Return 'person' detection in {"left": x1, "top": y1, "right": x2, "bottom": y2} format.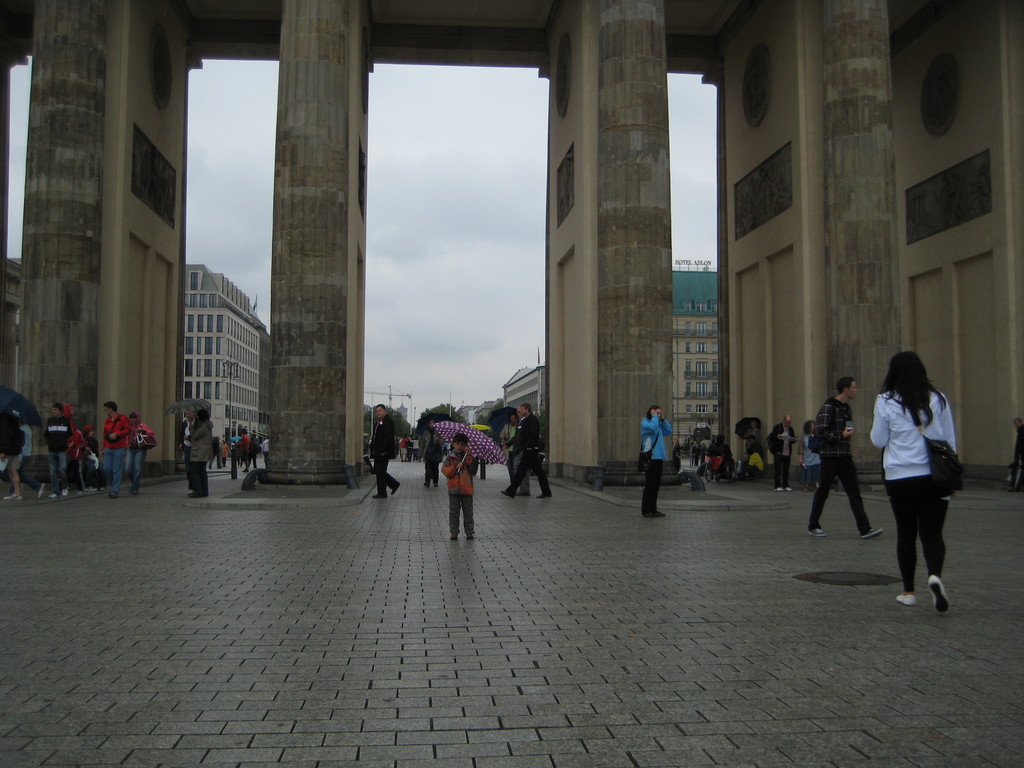
{"left": 501, "top": 403, "right": 554, "bottom": 496}.
